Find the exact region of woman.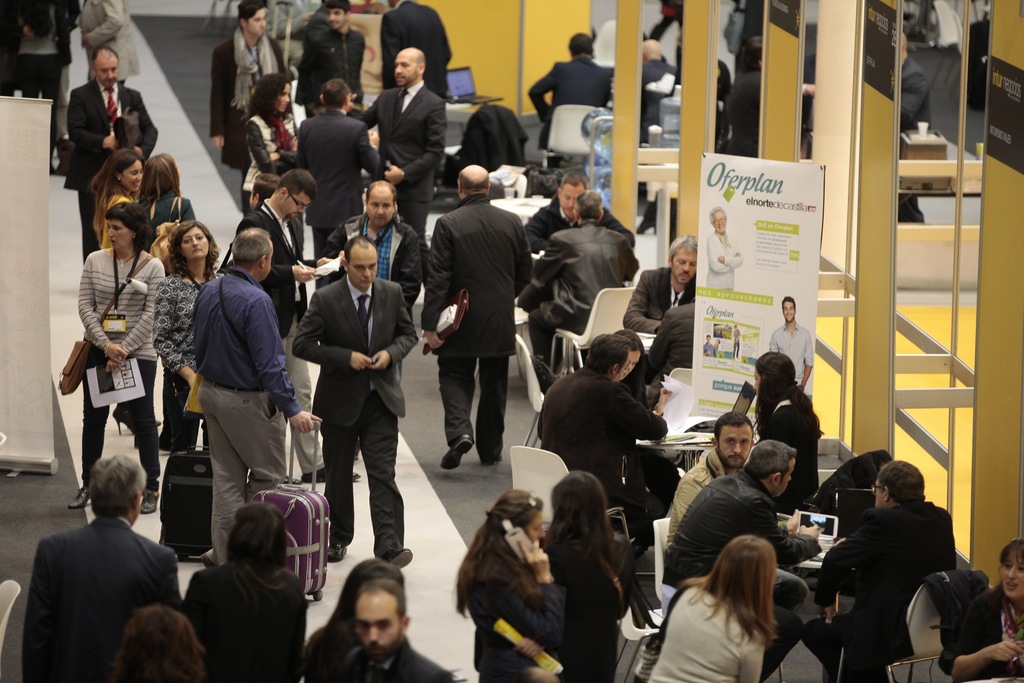
Exact region: bbox=[541, 469, 634, 682].
